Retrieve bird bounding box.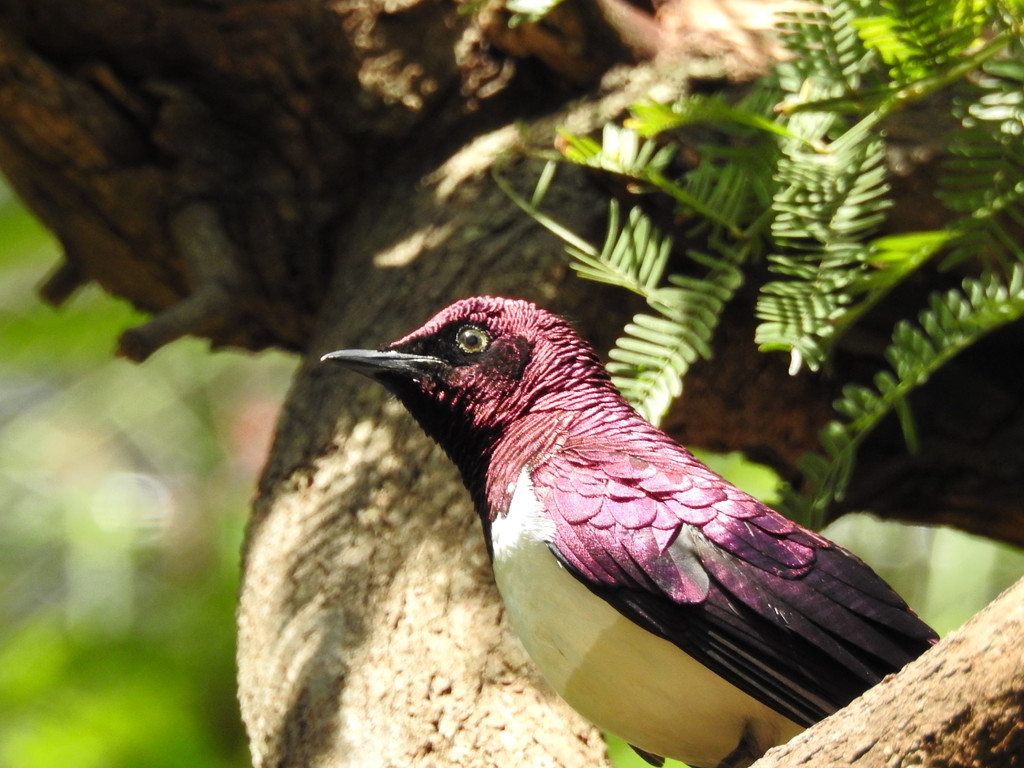
Bounding box: {"left": 312, "top": 276, "right": 926, "bottom": 746}.
